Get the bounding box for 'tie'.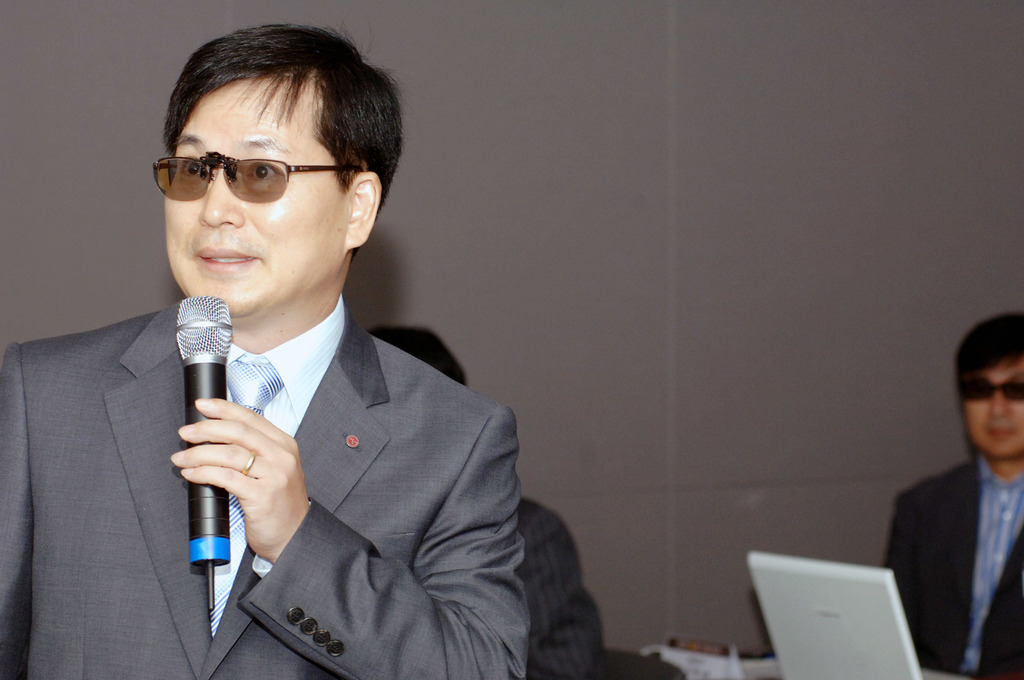
(209, 364, 292, 629).
